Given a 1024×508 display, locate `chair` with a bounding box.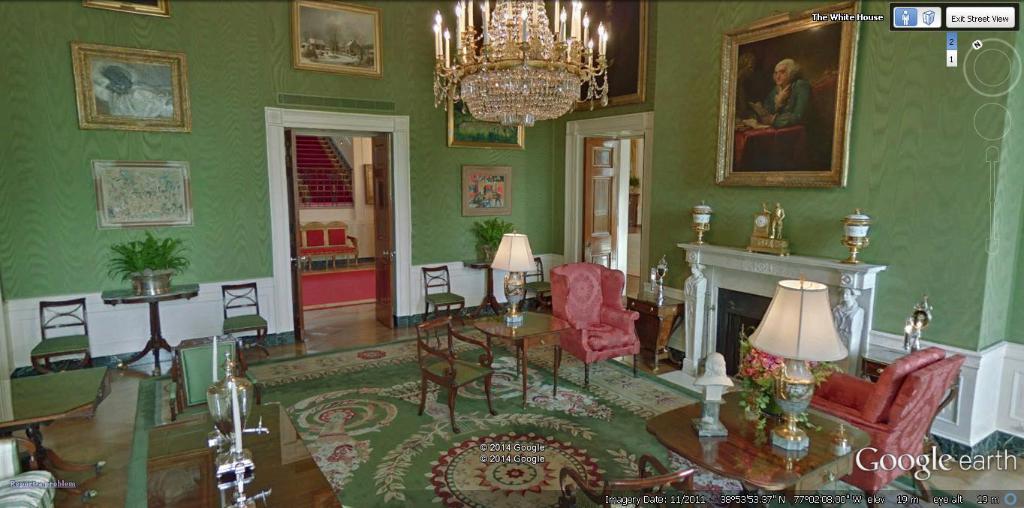
Located: [38, 296, 95, 374].
